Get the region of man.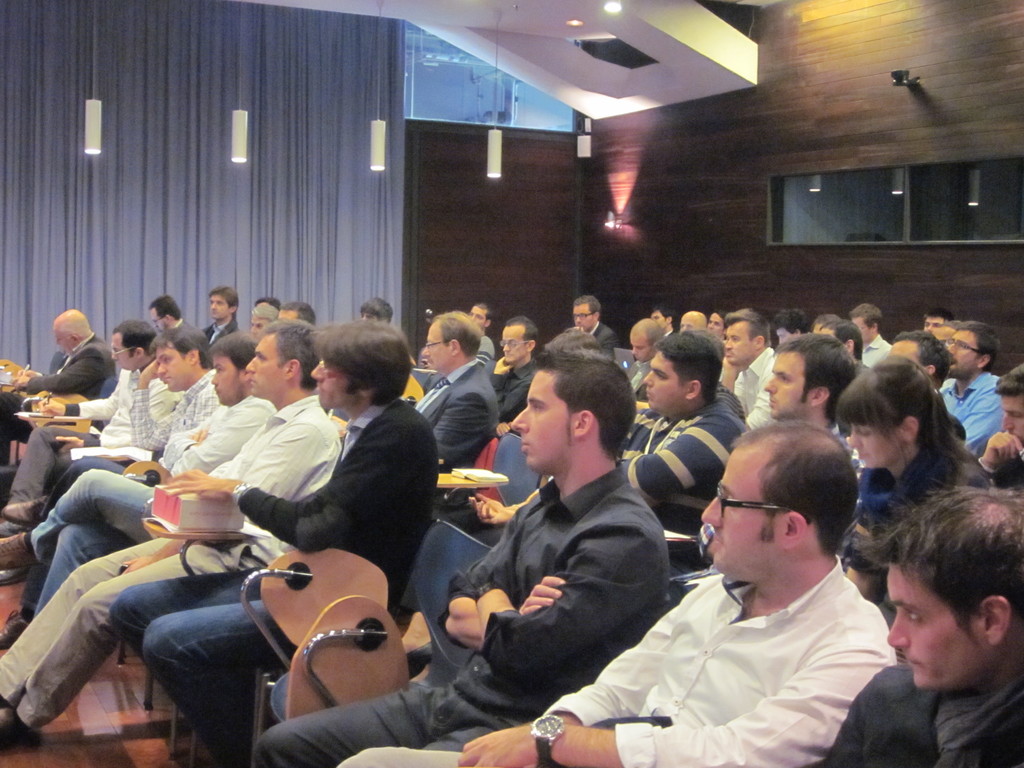
x1=694 y1=337 x2=865 y2=560.
